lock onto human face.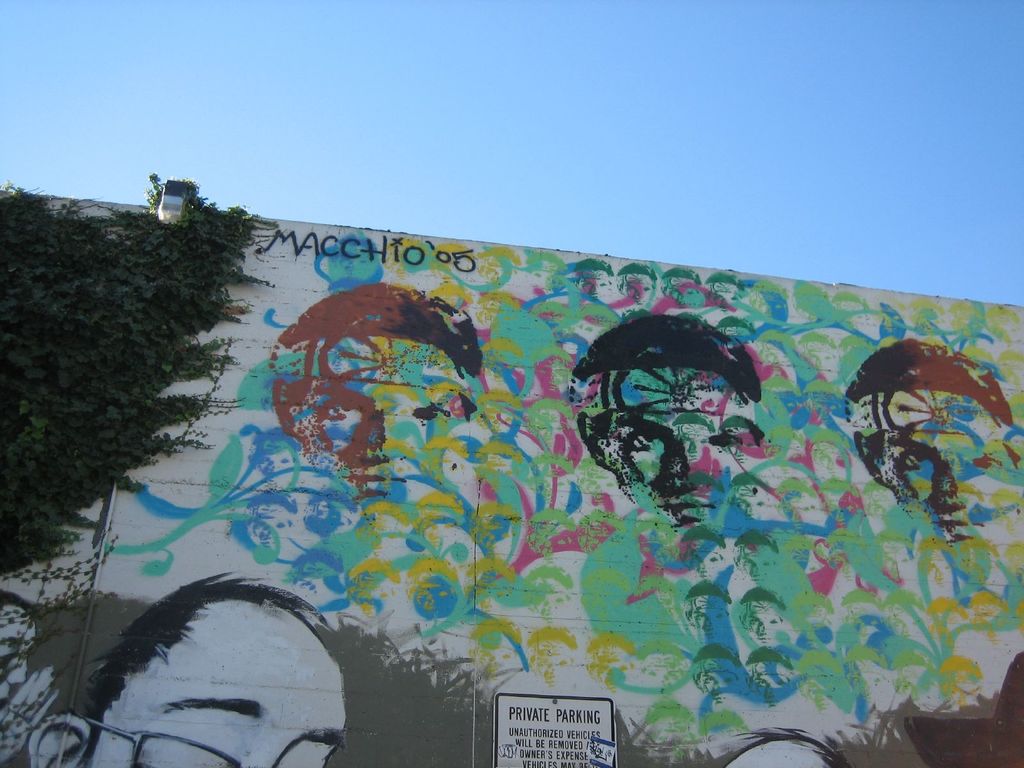
Locked: 868 429 1010 532.
